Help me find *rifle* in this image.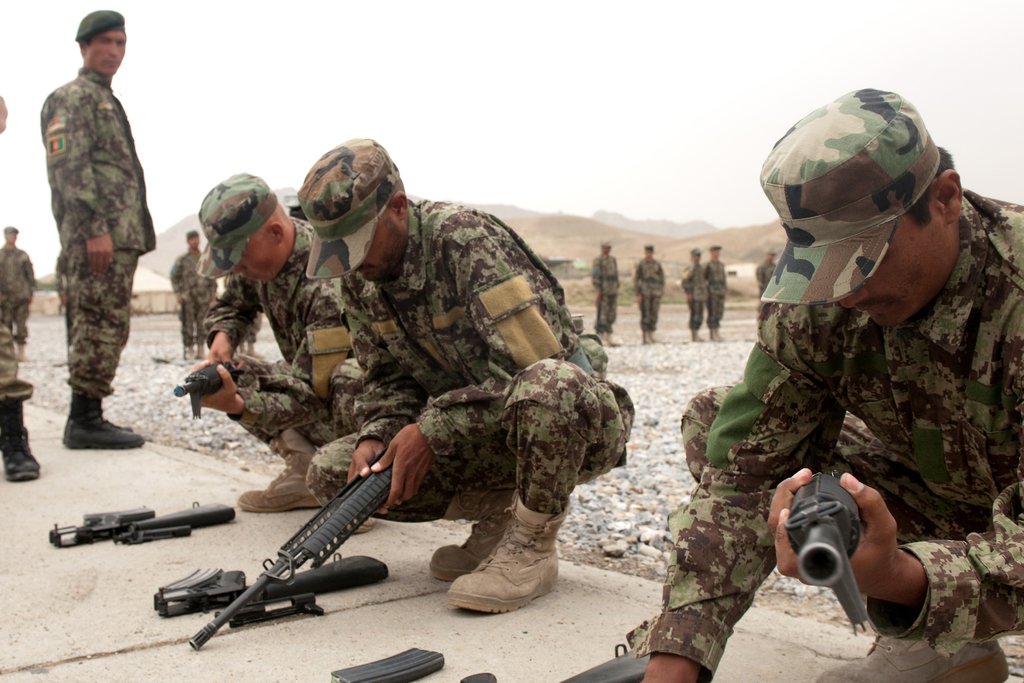
Found it: bbox=(189, 445, 394, 649).
